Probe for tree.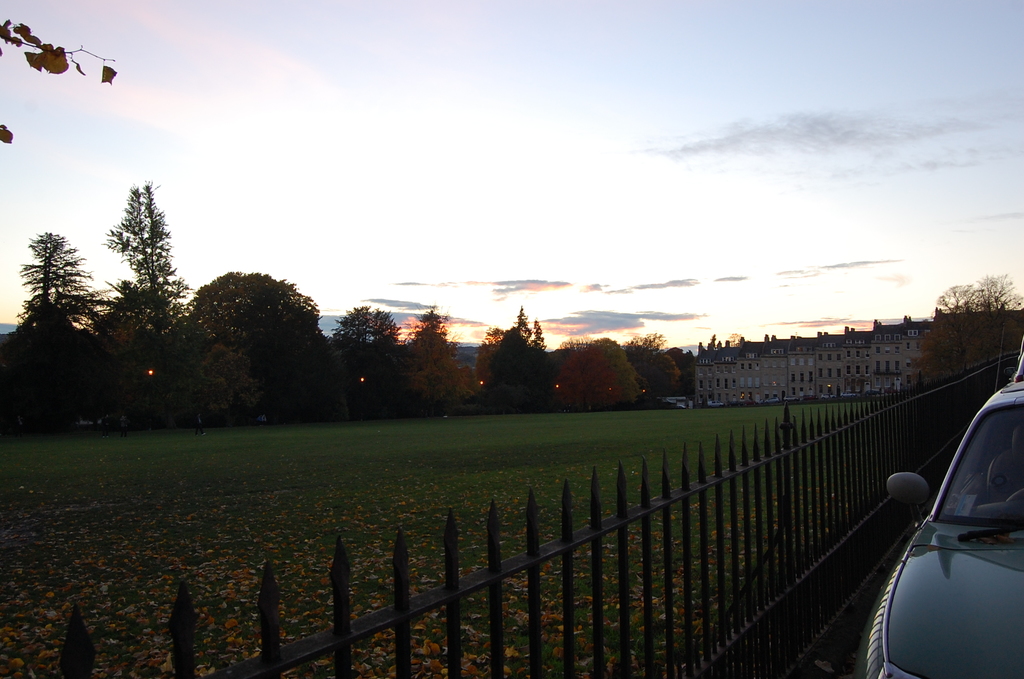
Probe result: {"x1": 926, "y1": 276, "x2": 1023, "y2": 337}.
